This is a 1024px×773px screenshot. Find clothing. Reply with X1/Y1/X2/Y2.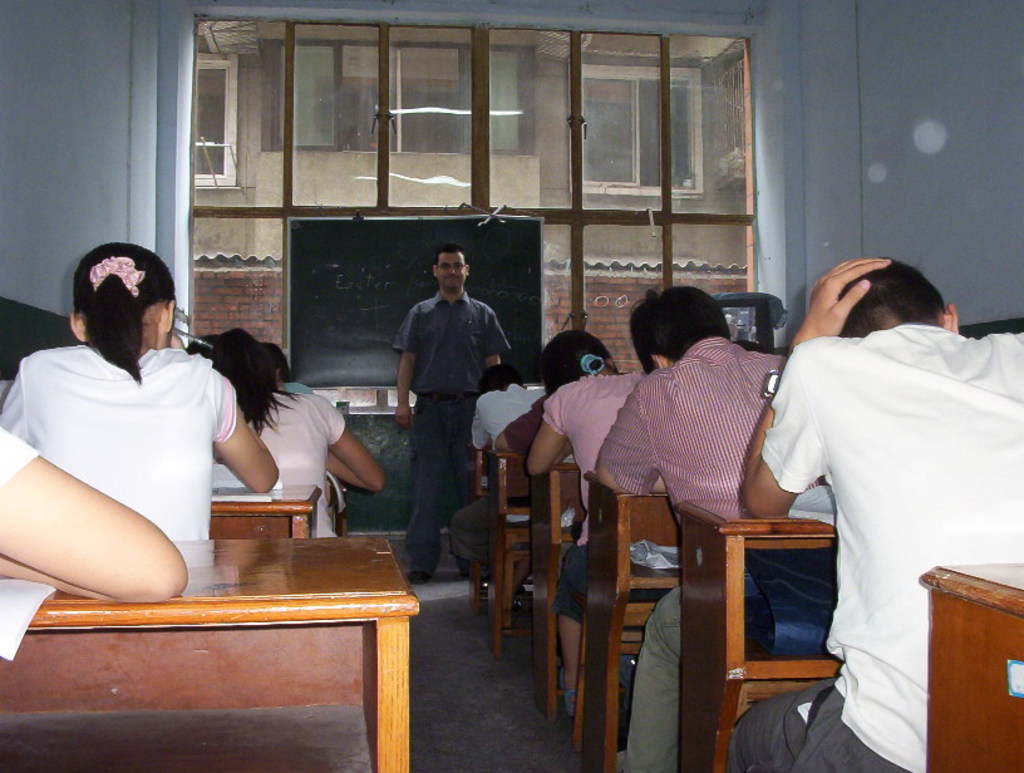
740/235/1006/772.
